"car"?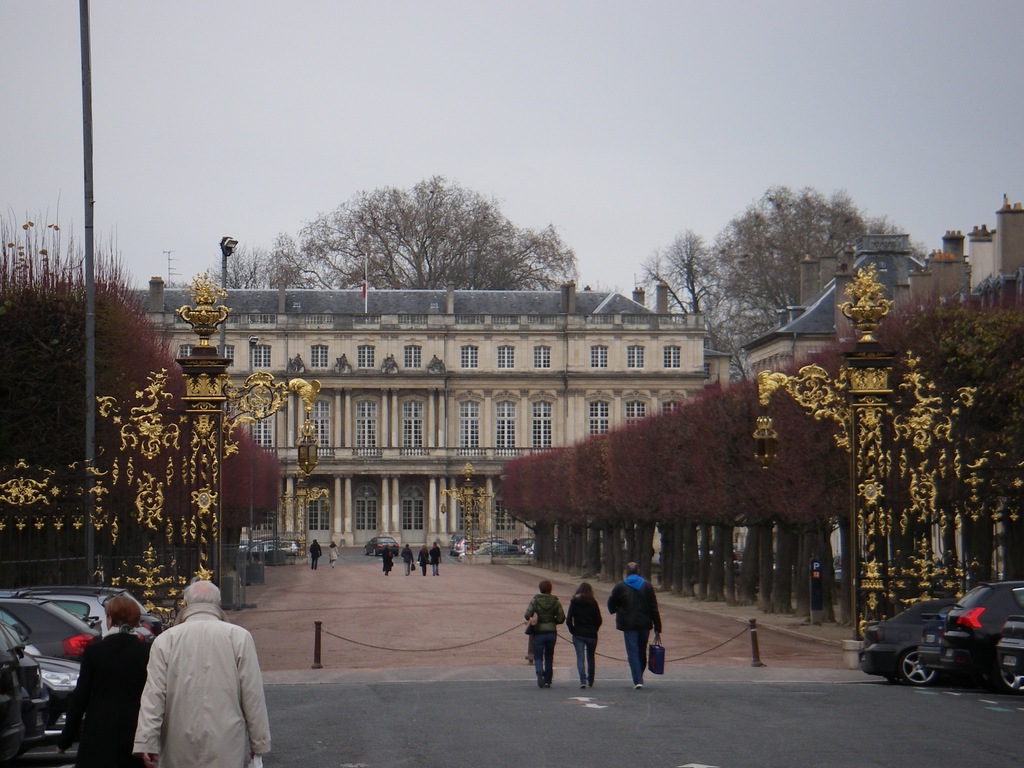
x1=858 y1=593 x2=957 y2=680
